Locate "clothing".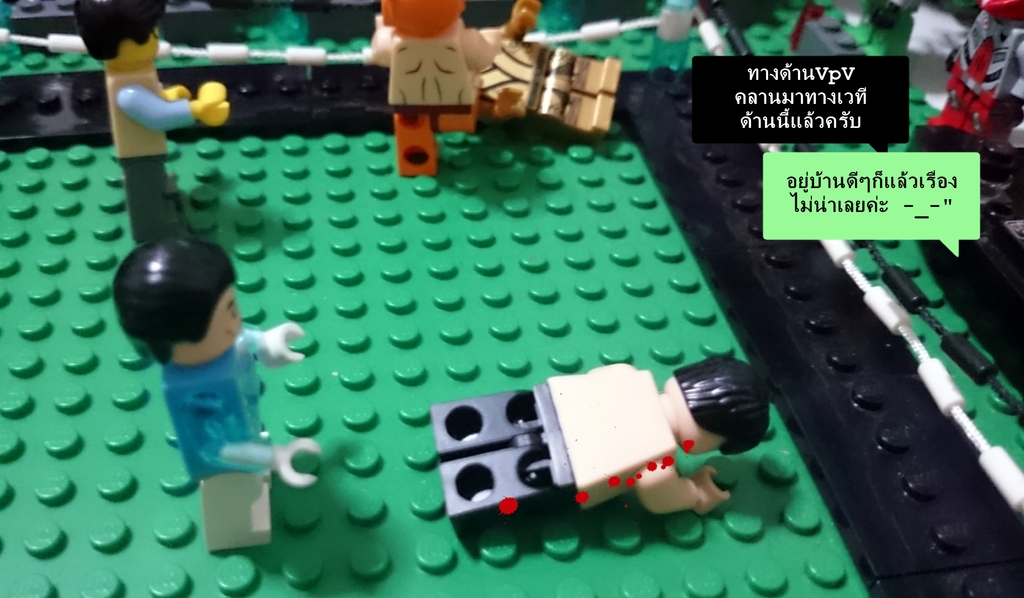
Bounding box: [x1=371, y1=12, x2=483, y2=150].
